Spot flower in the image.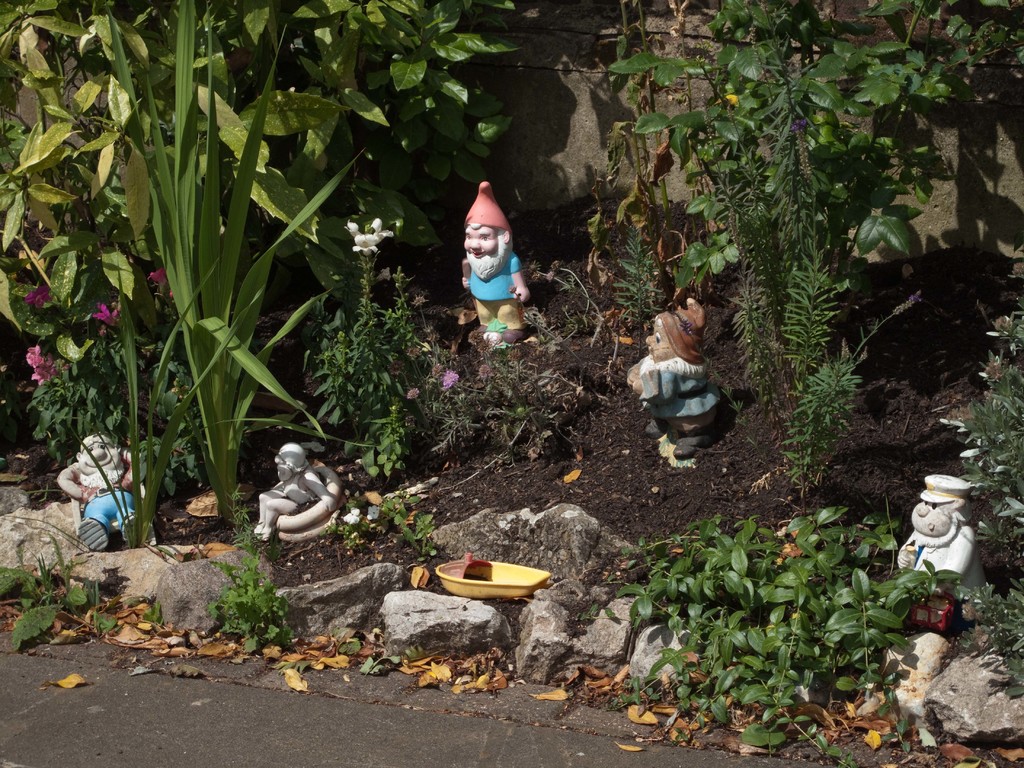
flower found at <region>23, 284, 55, 307</region>.
